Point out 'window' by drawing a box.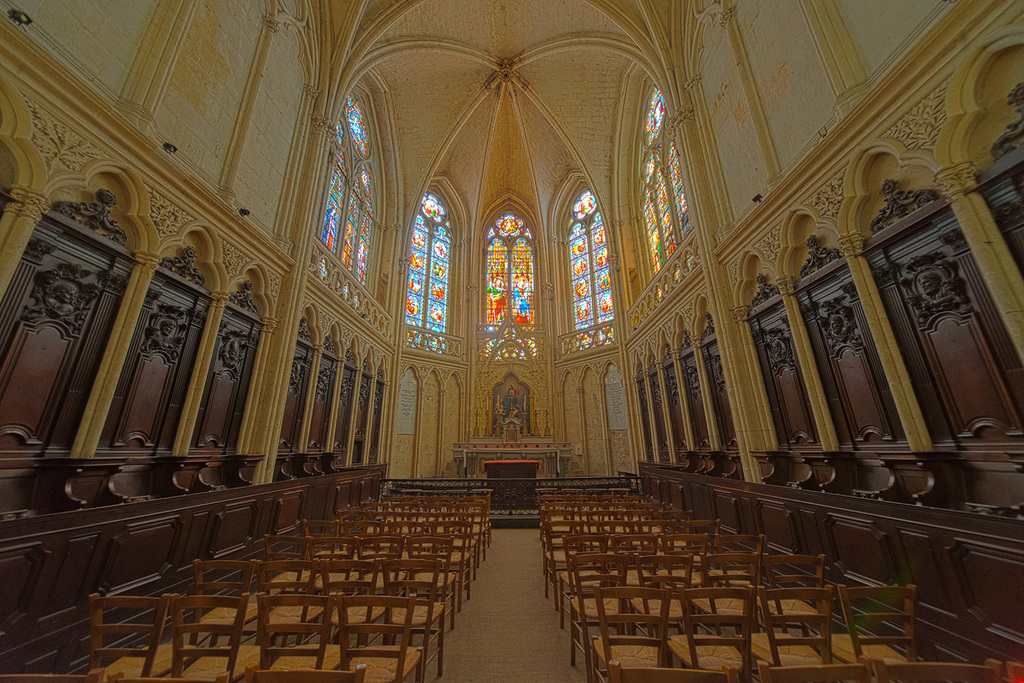
bbox=[636, 90, 692, 286].
